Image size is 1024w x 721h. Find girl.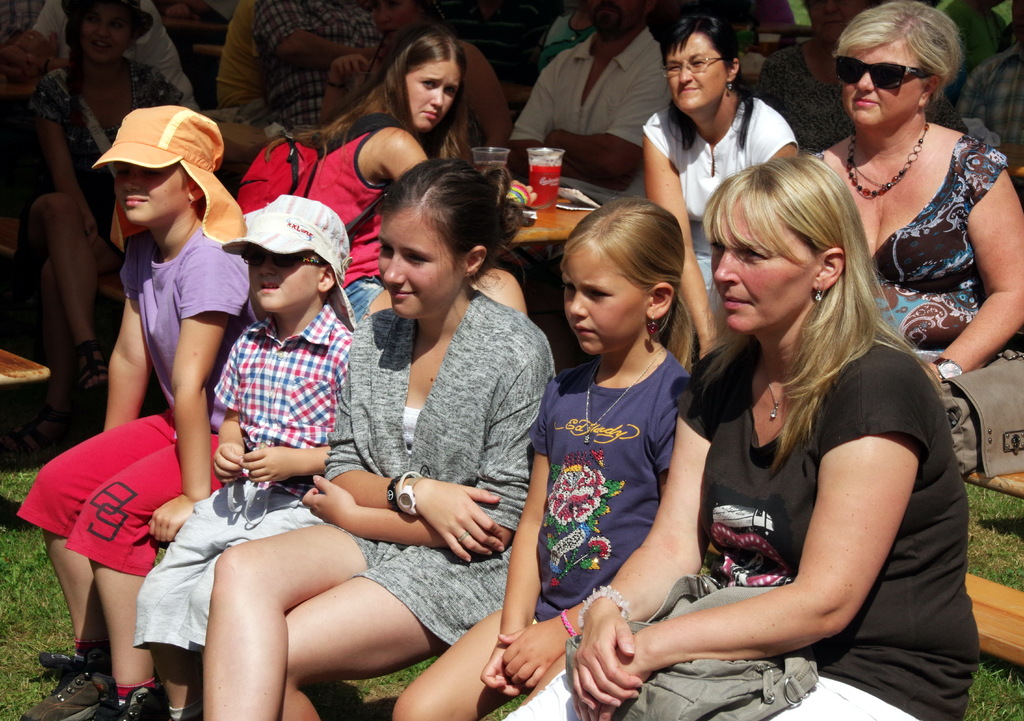
x1=205, y1=156, x2=553, y2=720.
